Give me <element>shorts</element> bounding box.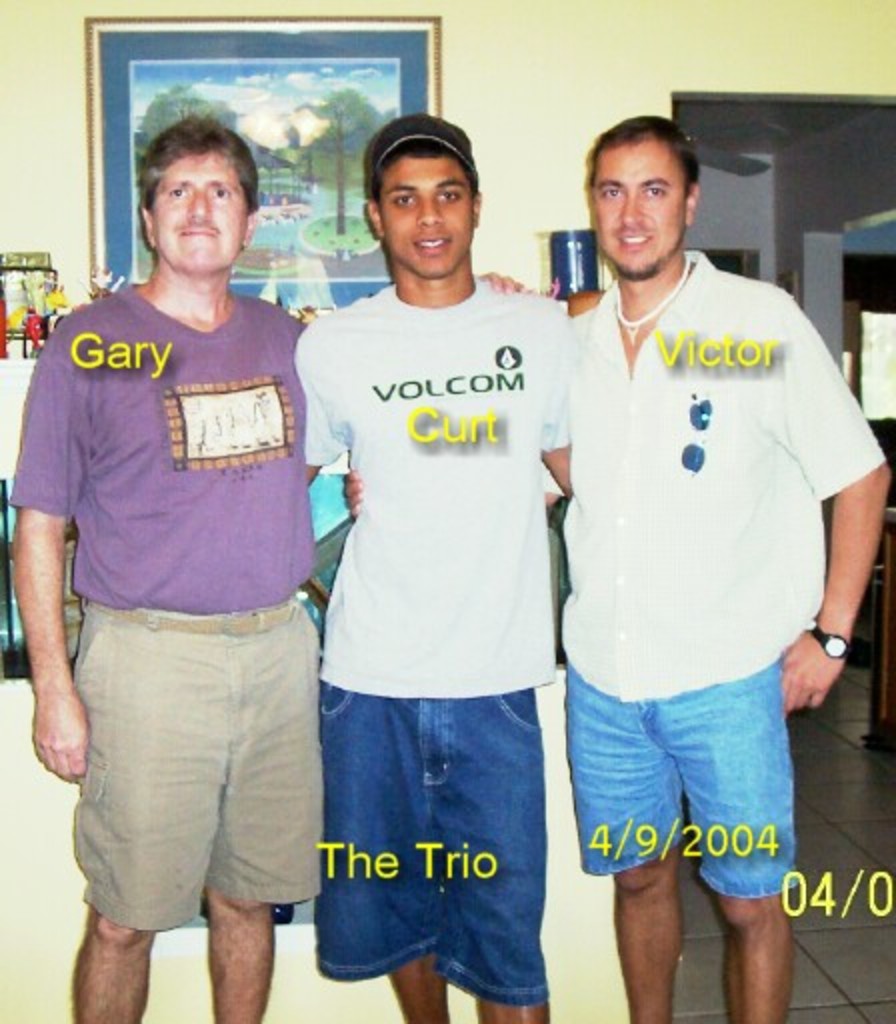
x1=560, y1=666, x2=796, y2=882.
